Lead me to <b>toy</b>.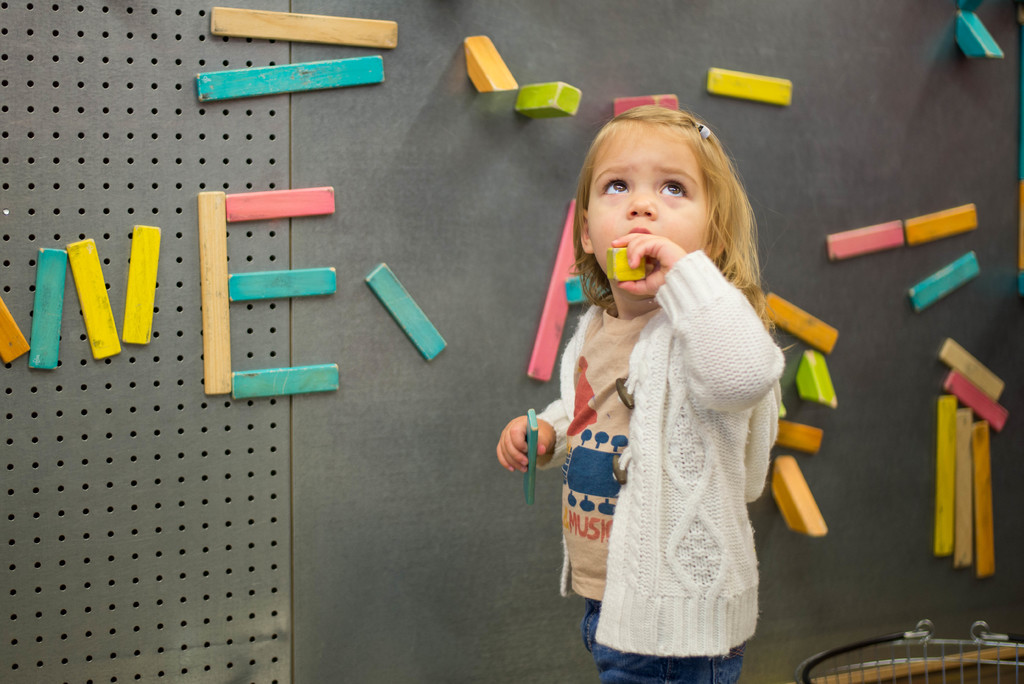
Lead to <box>938,341,1001,401</box>.
